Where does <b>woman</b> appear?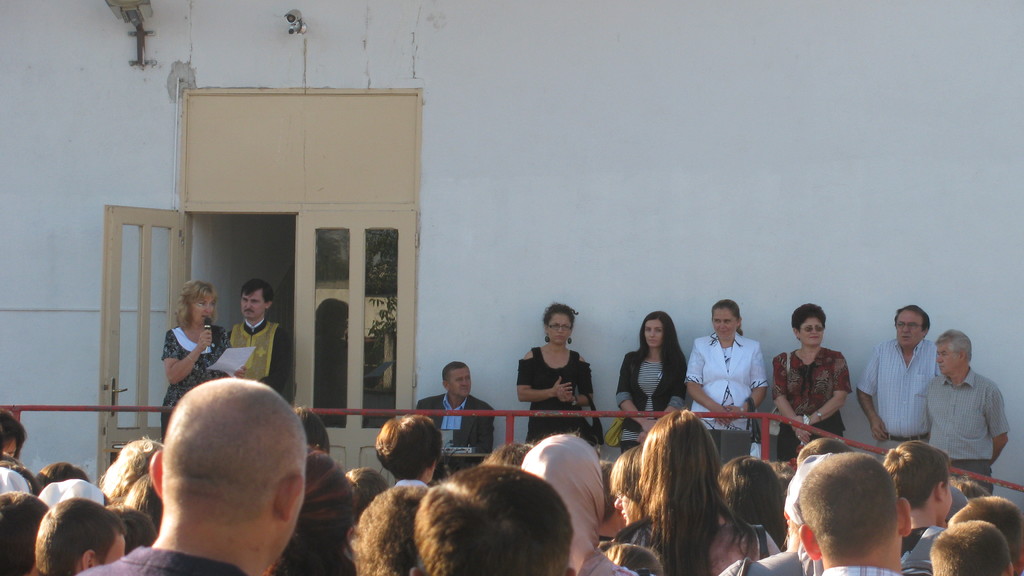
Appears at bbox=(515, 300, 602, 449).
